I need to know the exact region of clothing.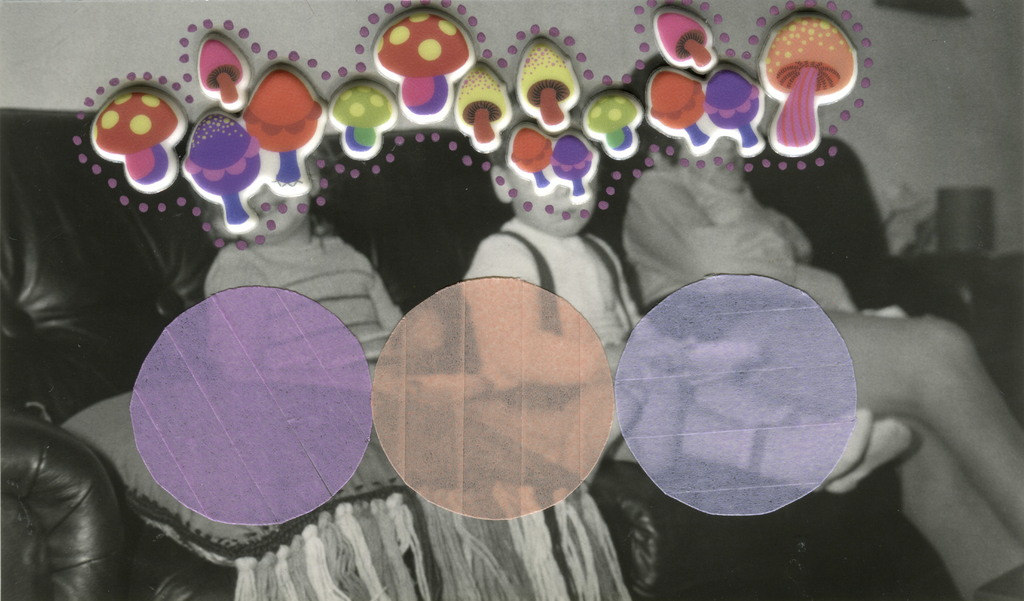
Region: region(199, 226, 414, 402).
